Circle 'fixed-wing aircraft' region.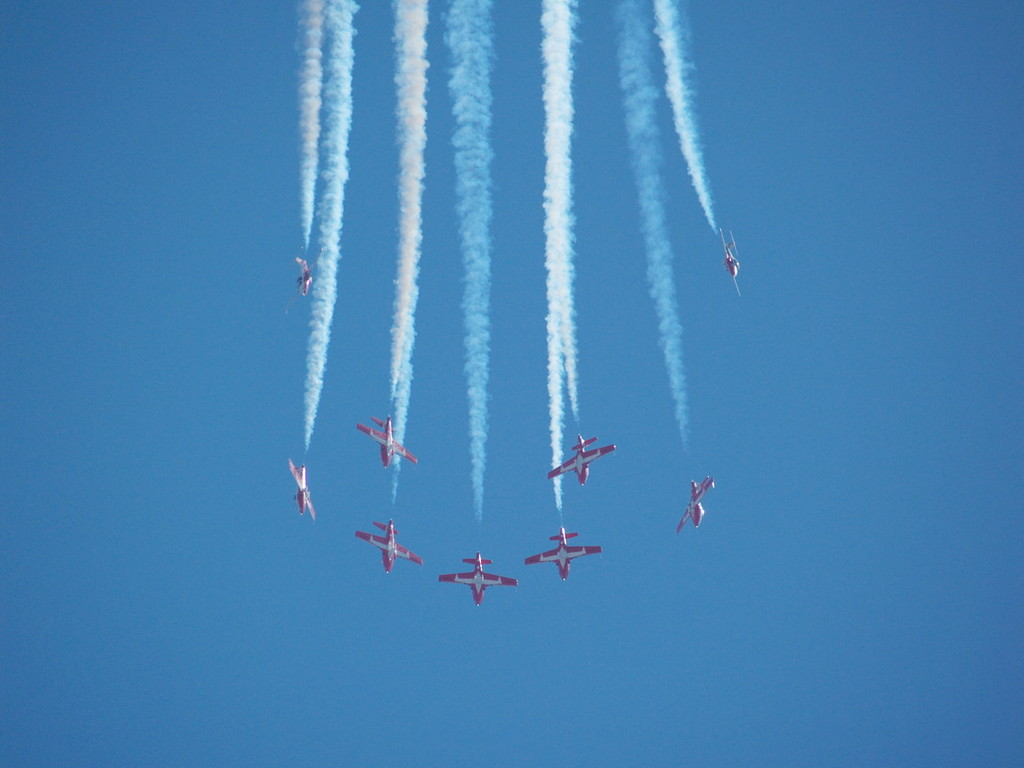
Region: [x1=544, y1=431, x2=616, y2=486].
